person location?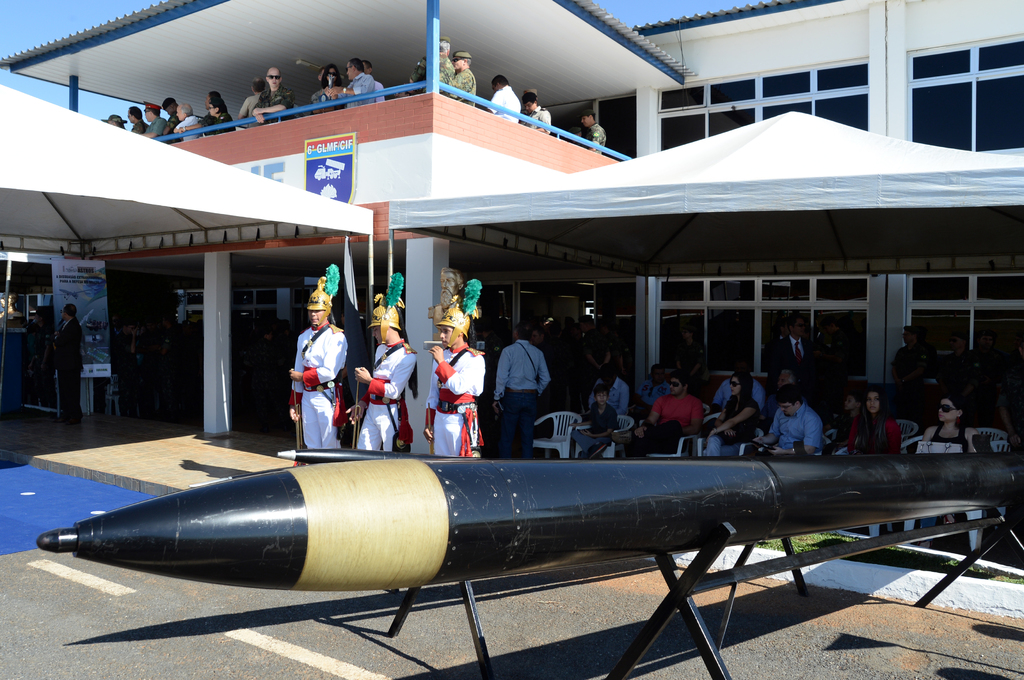
BBox(436, 267, 461, 331)
